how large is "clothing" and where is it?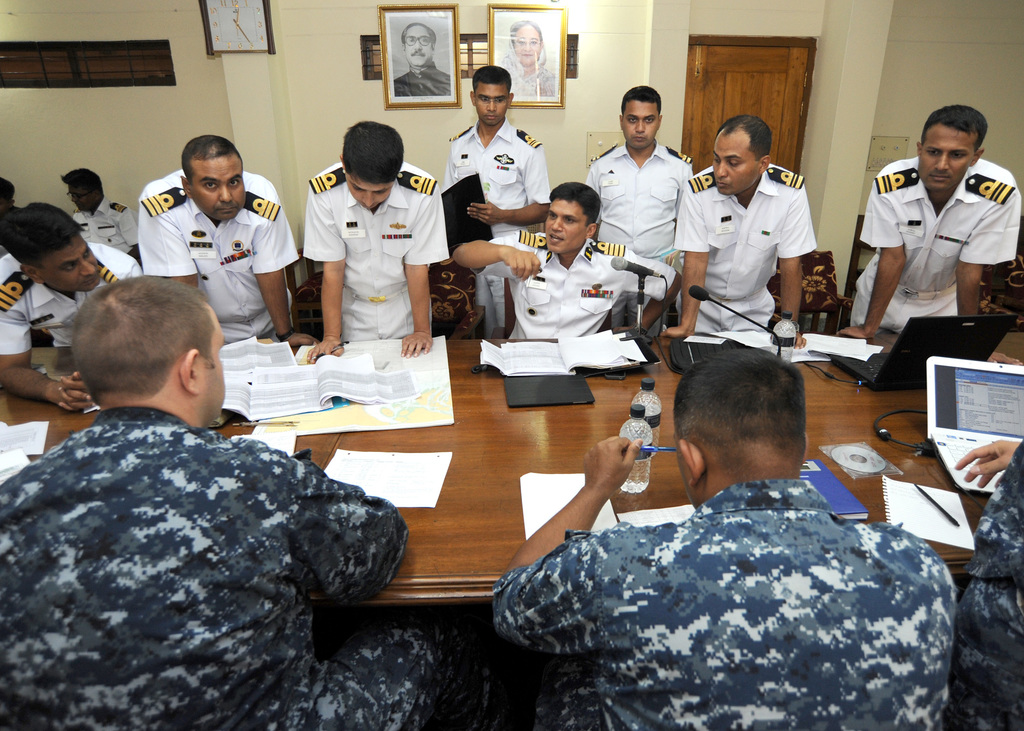
Bounding box: (x1=502, y1=48, x2=561, y2=103).
